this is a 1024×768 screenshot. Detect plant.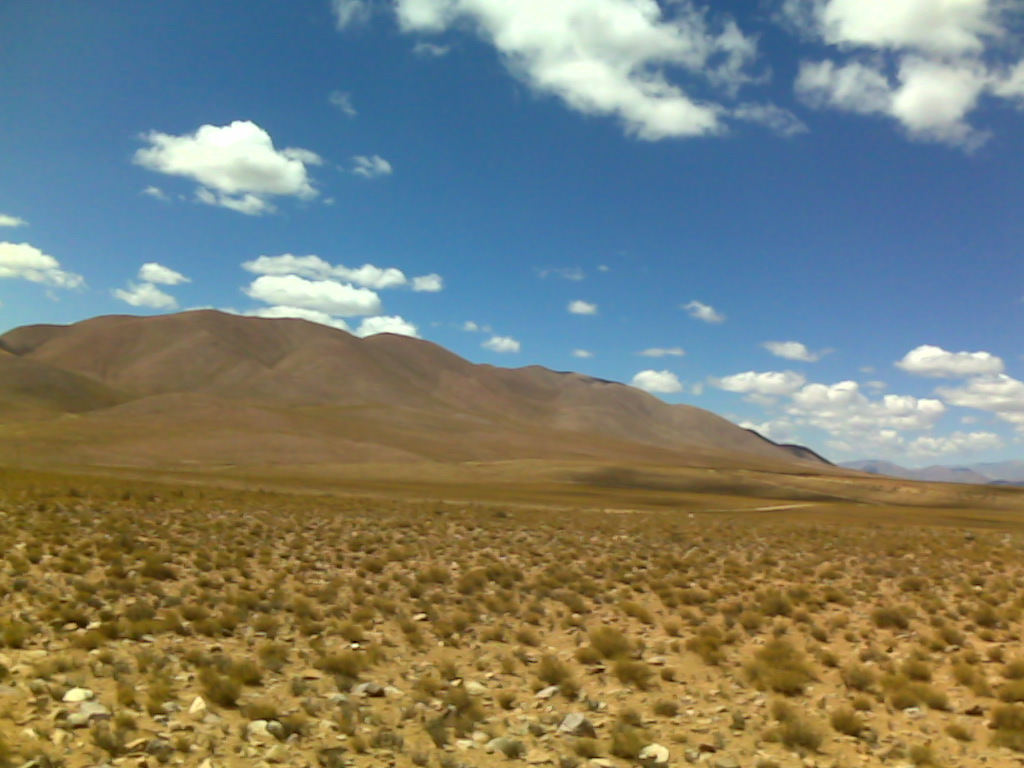
bbox(115, 693, 143, 709).
